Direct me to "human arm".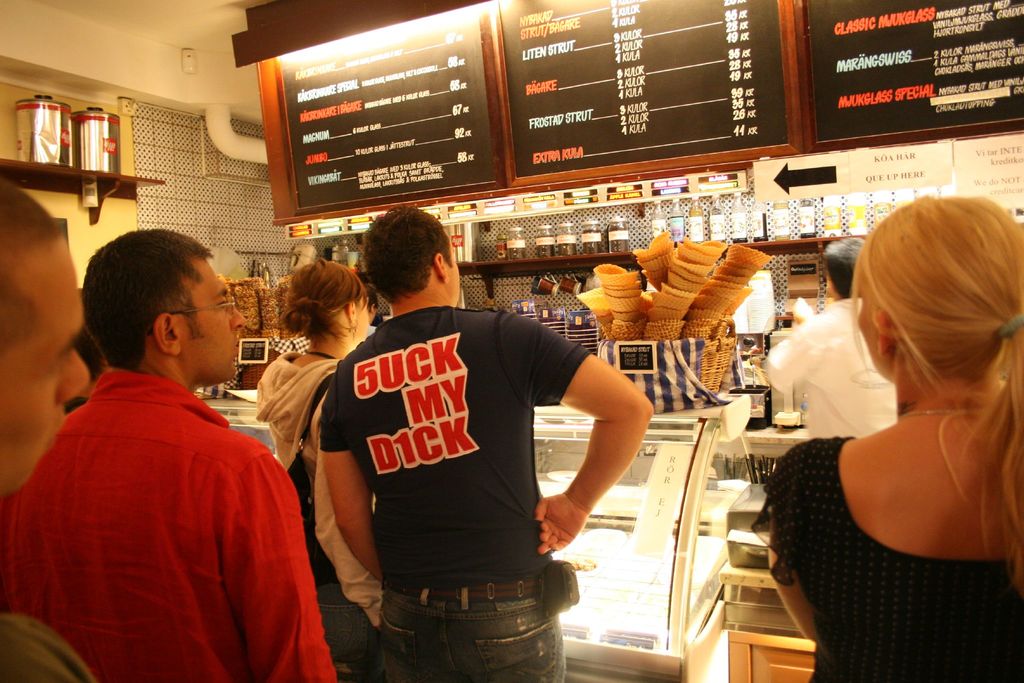
Direction: 314, 447, 380, 634.
